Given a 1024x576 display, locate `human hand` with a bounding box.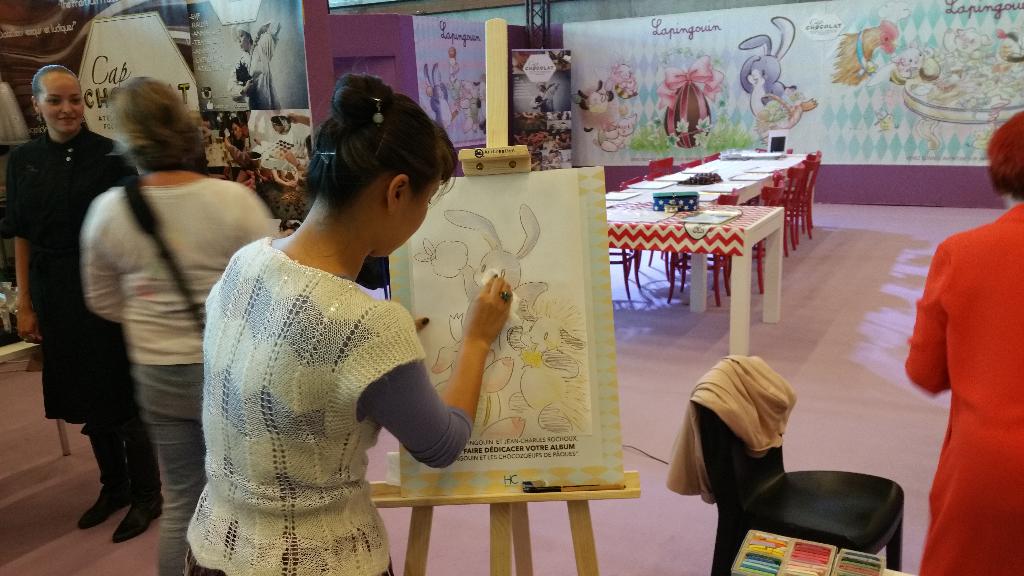
Located: l=458, t=263, r=515, b=350.
